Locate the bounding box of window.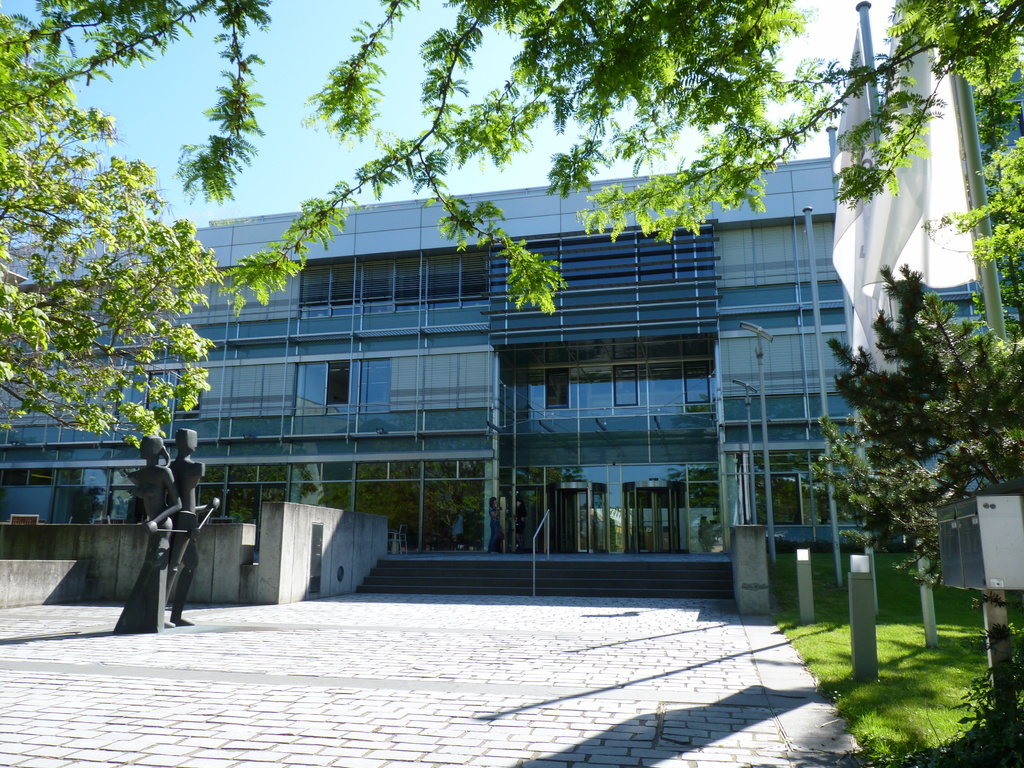
Bounding box: 611/361/644/406.
